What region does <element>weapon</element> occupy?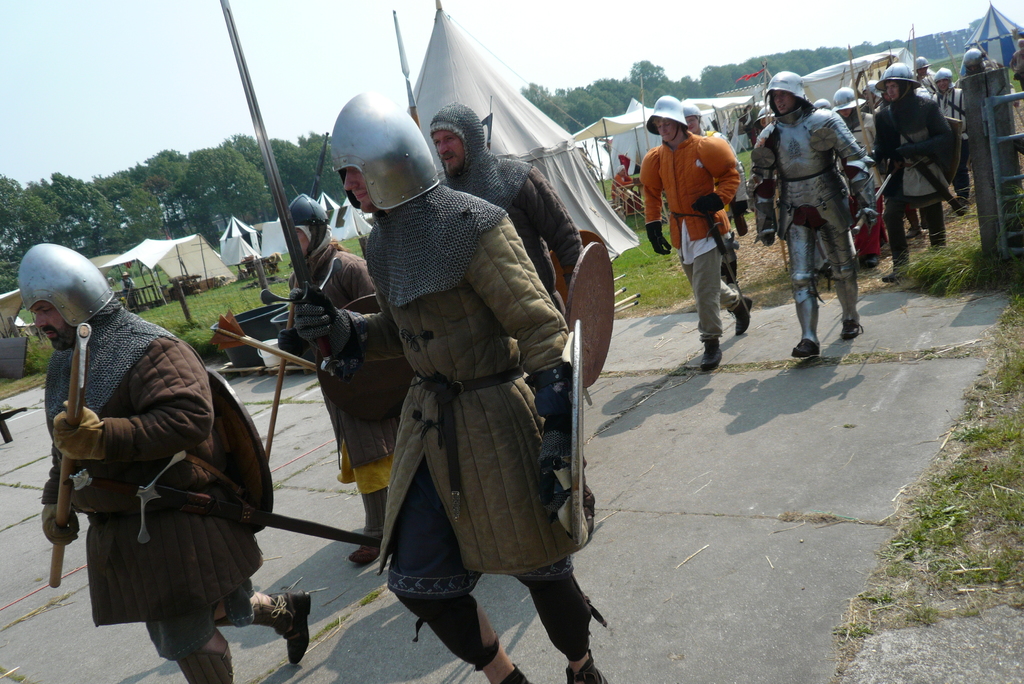
l=909, t=22, r=917, b=83.
